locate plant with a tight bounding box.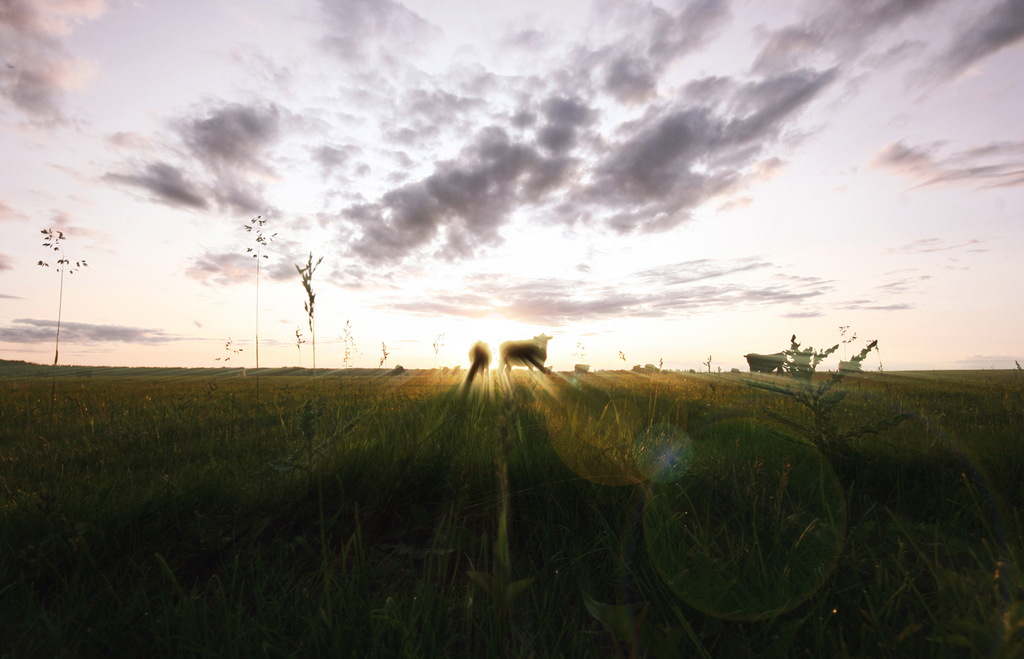
<region>290, 251, 329, 367</region>.
